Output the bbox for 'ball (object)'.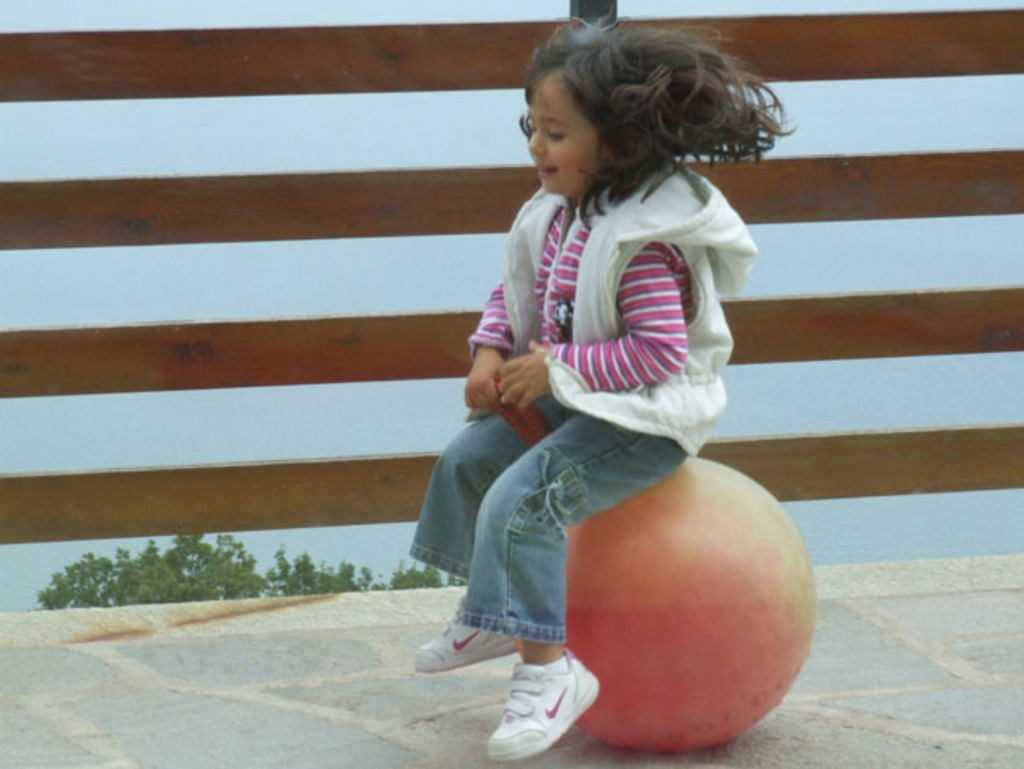
517:451:821:753.
